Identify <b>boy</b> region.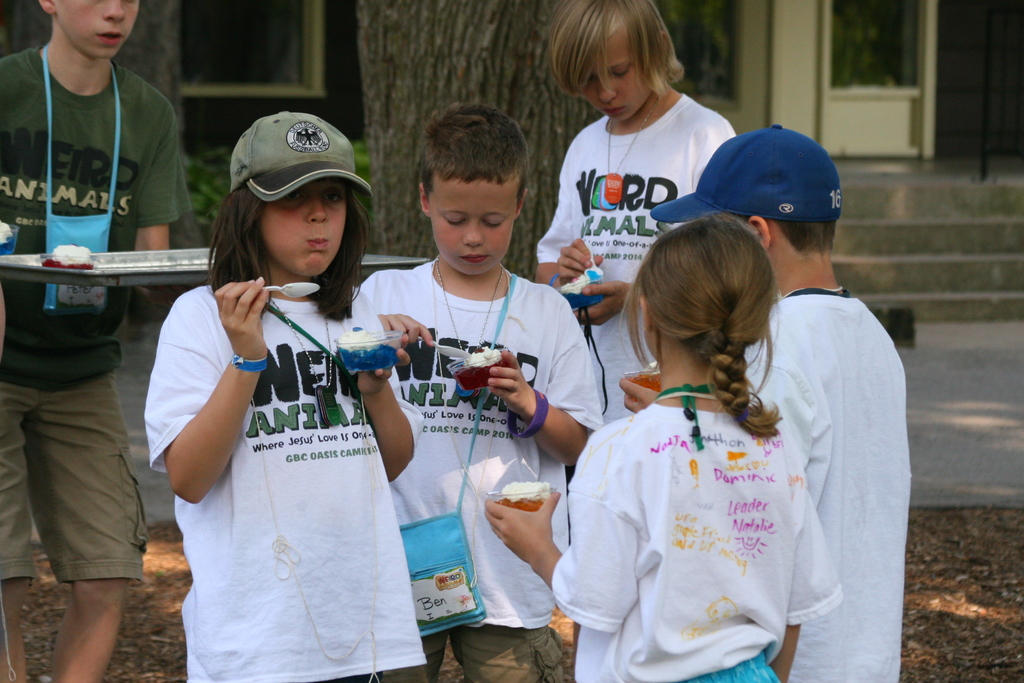
Region: <bbox>645, 114, 900, 682</bbox>.
